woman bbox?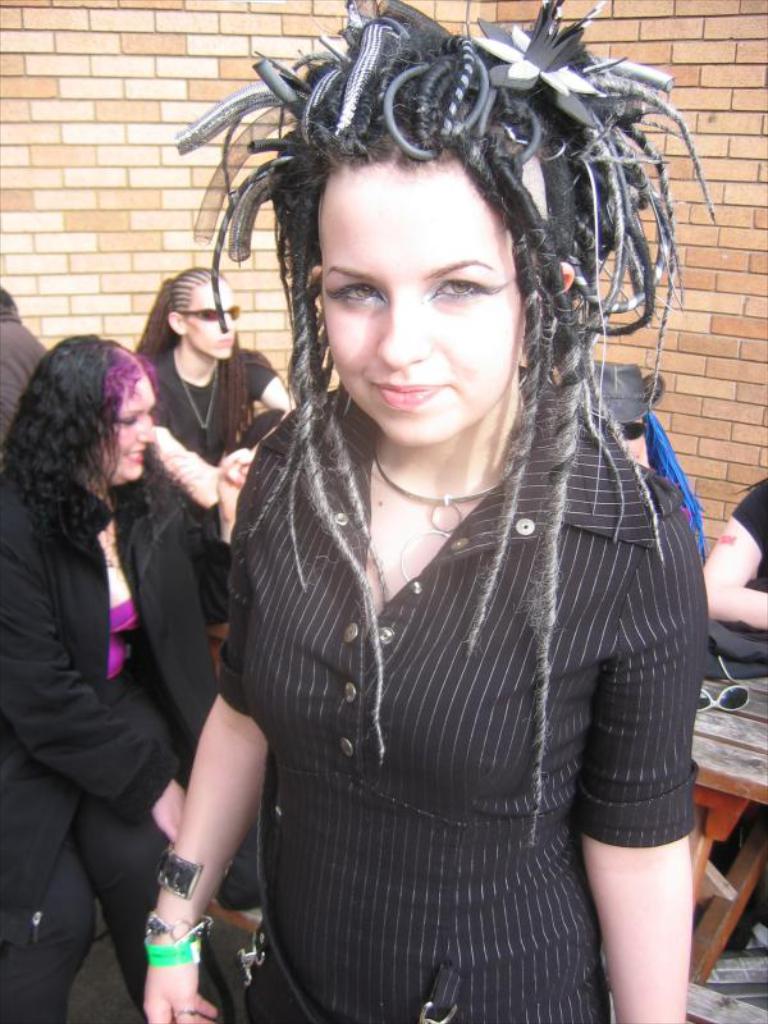
114:262:292:621
